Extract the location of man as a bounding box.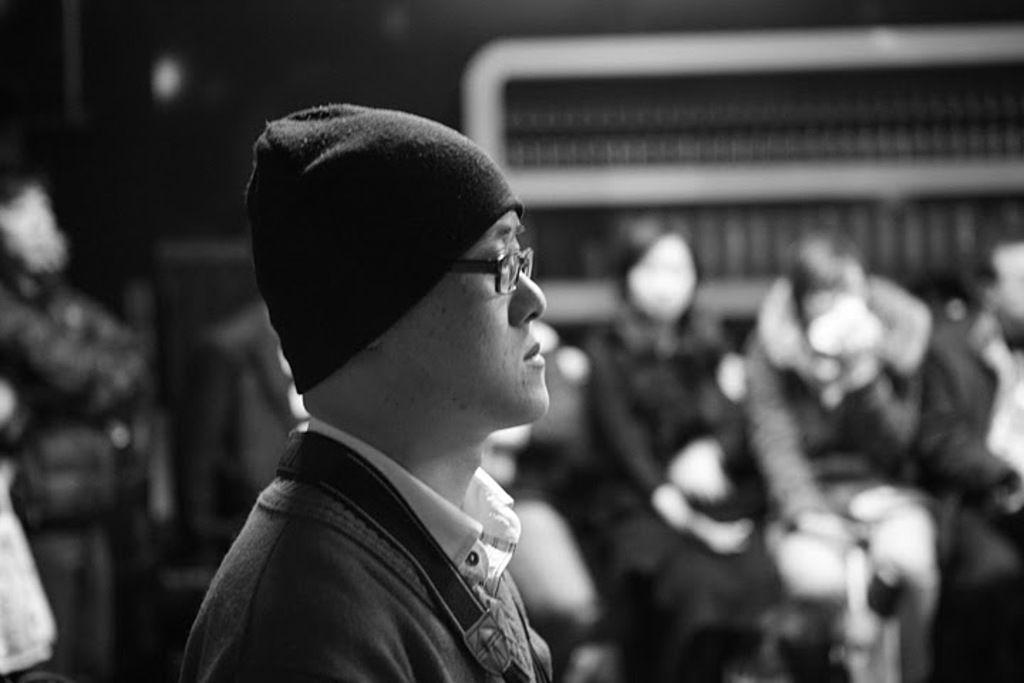
[left=154, top=97, right=687, bottom=672].
